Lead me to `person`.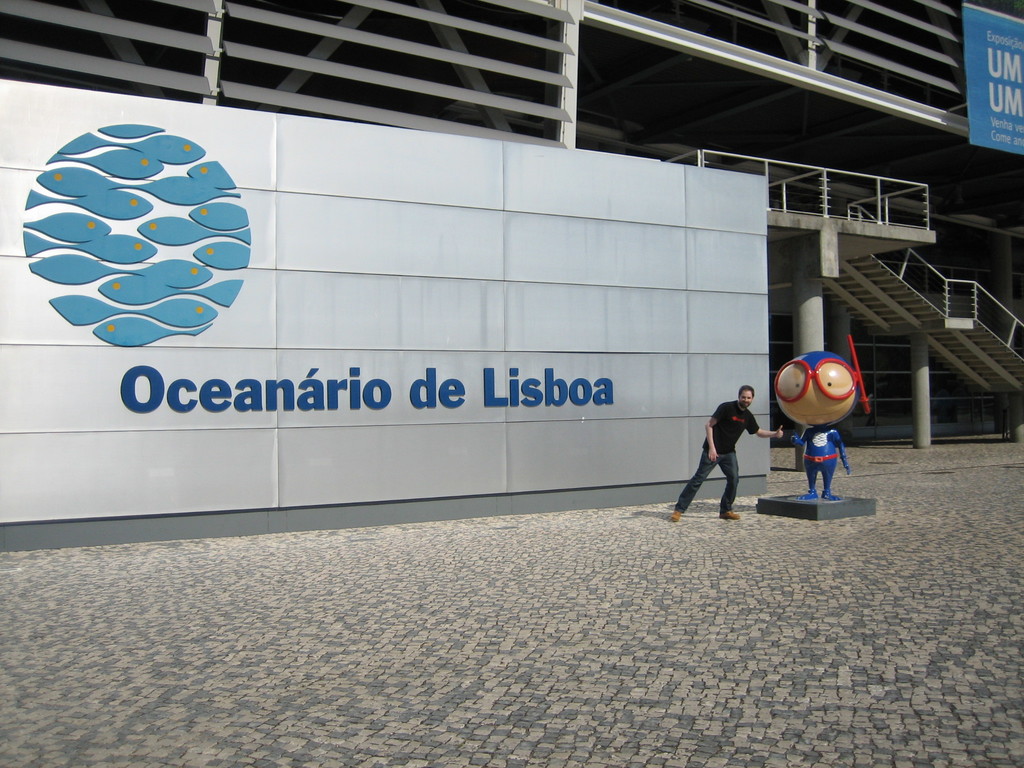
Lead to left=693, top=390, right=769, bottom=507.
